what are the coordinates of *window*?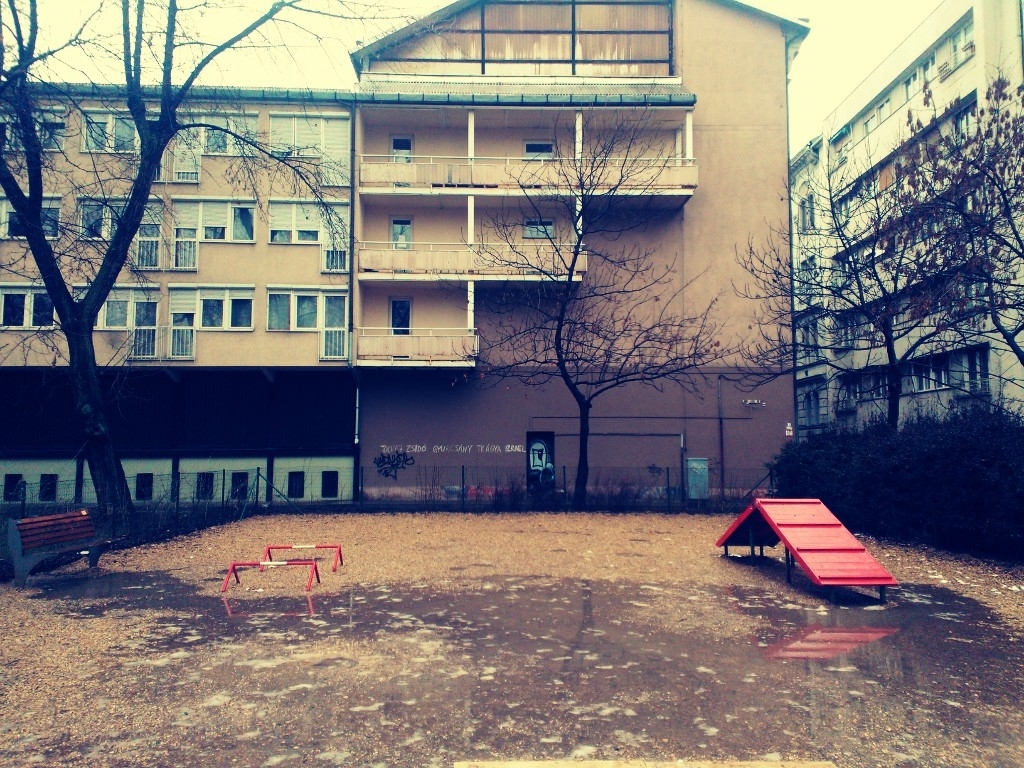
[78,110,137,152].
